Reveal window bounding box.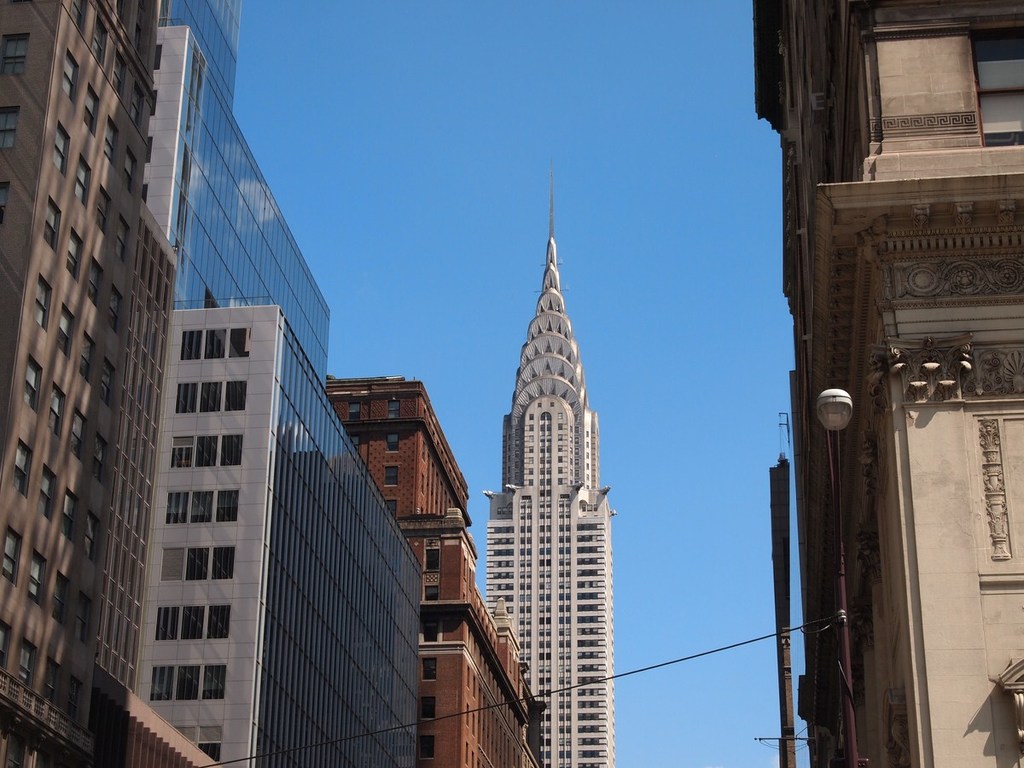
Revealed: <box>218,430,246,465</box>.
